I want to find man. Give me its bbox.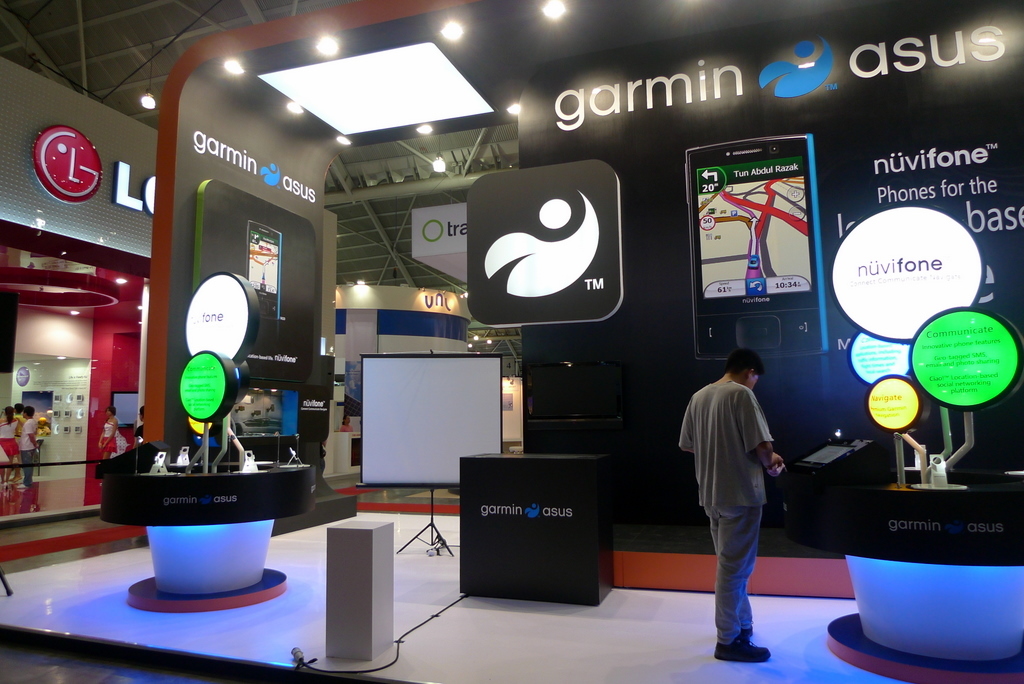
<box>690,343,805,650</box>.
